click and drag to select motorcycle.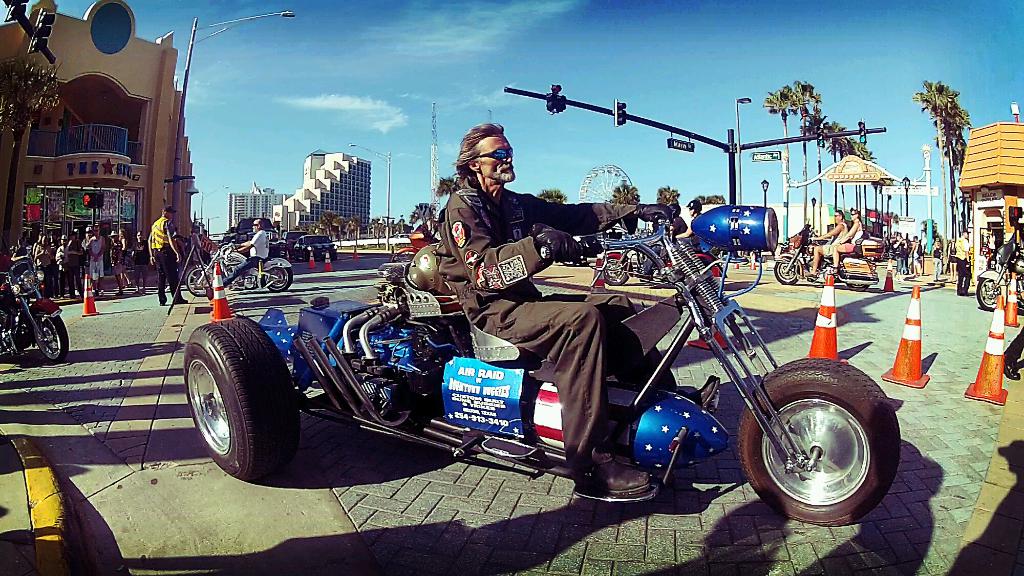
Selection: [178,204,902,531].
